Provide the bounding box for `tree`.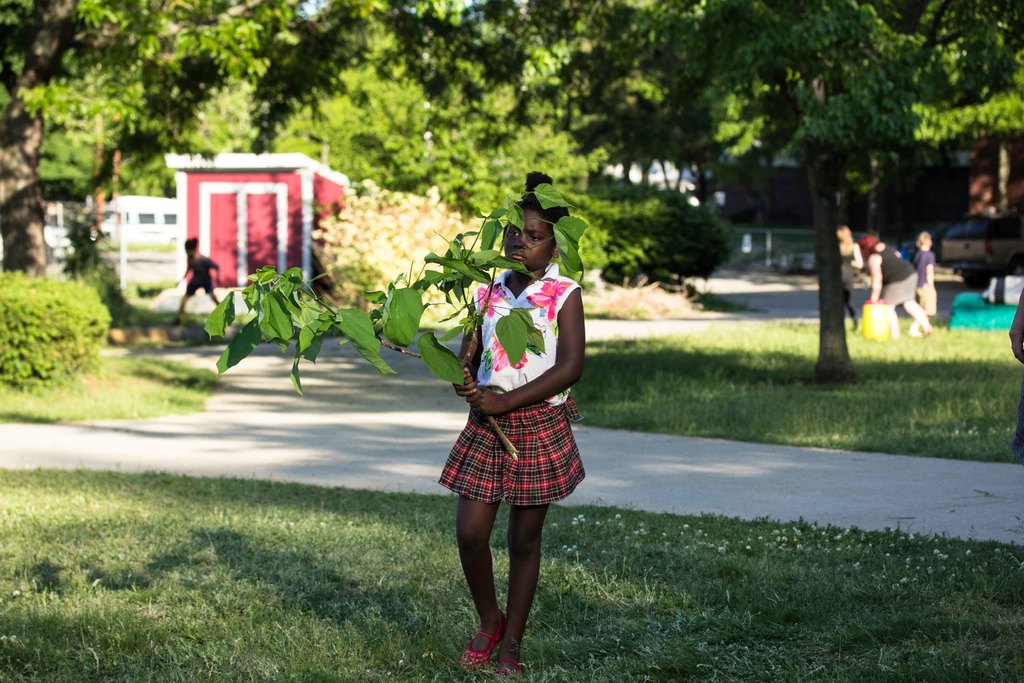
124:0:271:155.
